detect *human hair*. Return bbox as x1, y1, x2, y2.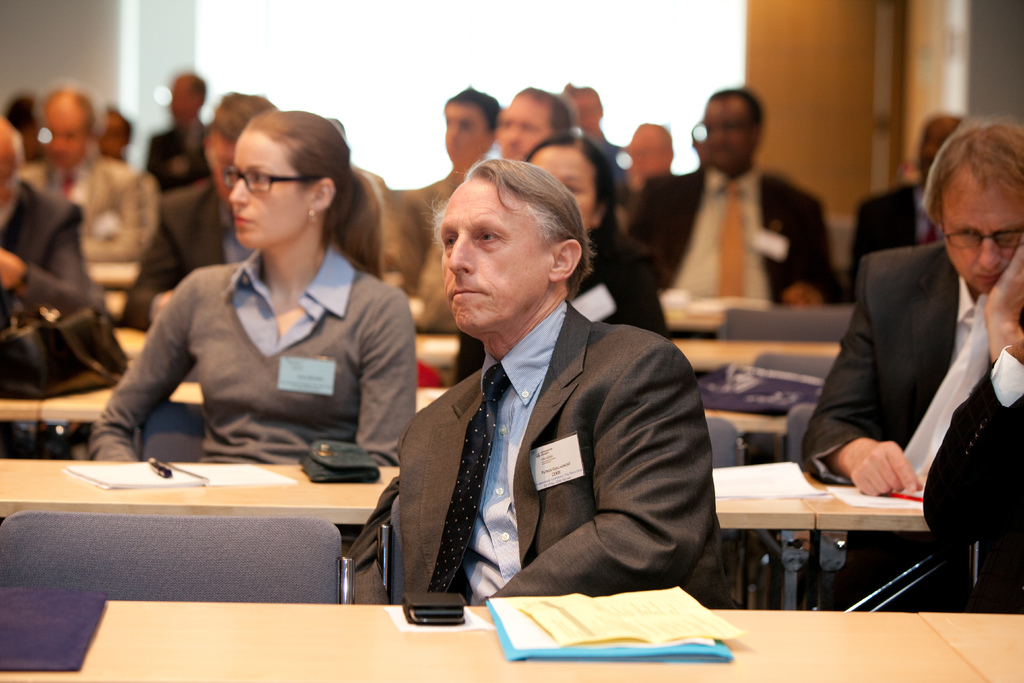
417, 141, 602, 300.
